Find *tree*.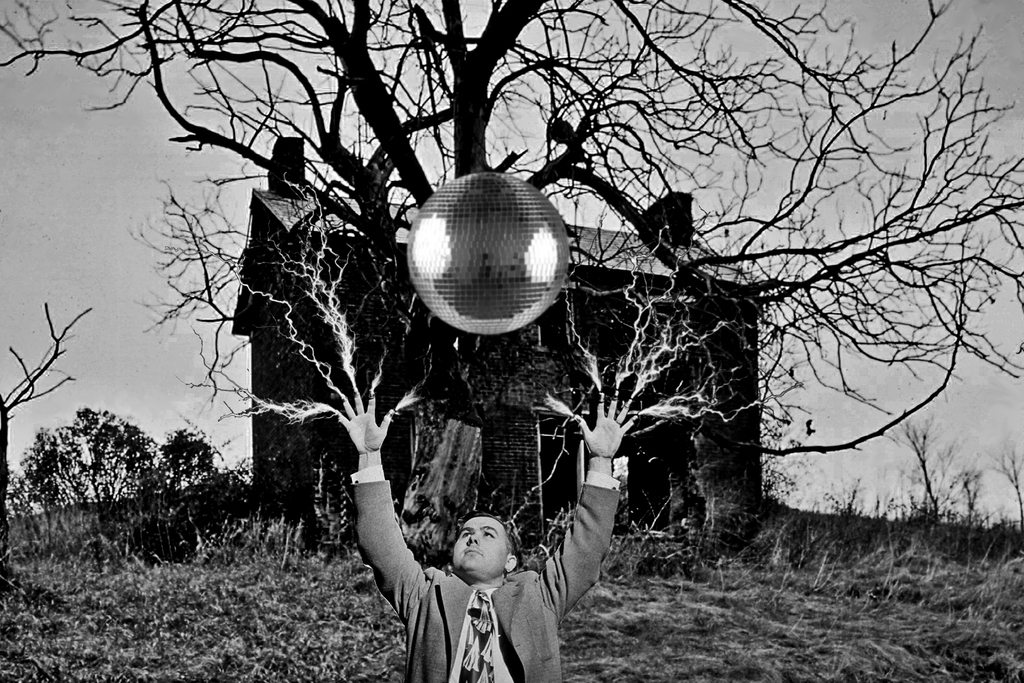
box(0, 298, 98, 564).
